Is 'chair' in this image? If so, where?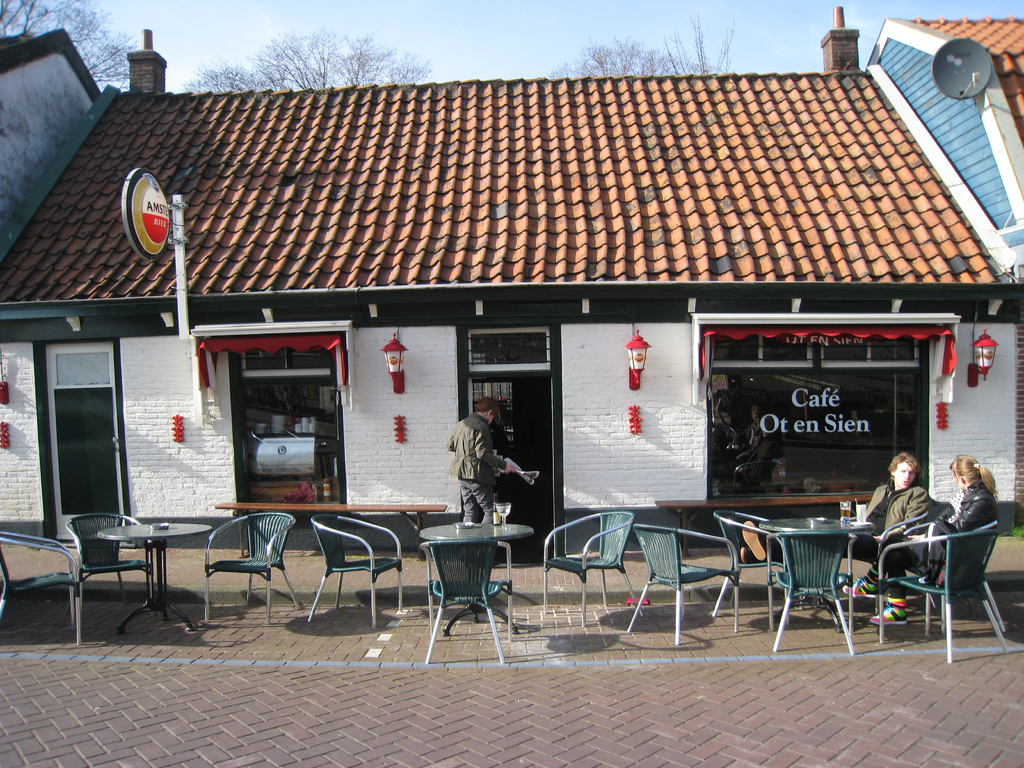
Yes, at 540:507:642:622.
